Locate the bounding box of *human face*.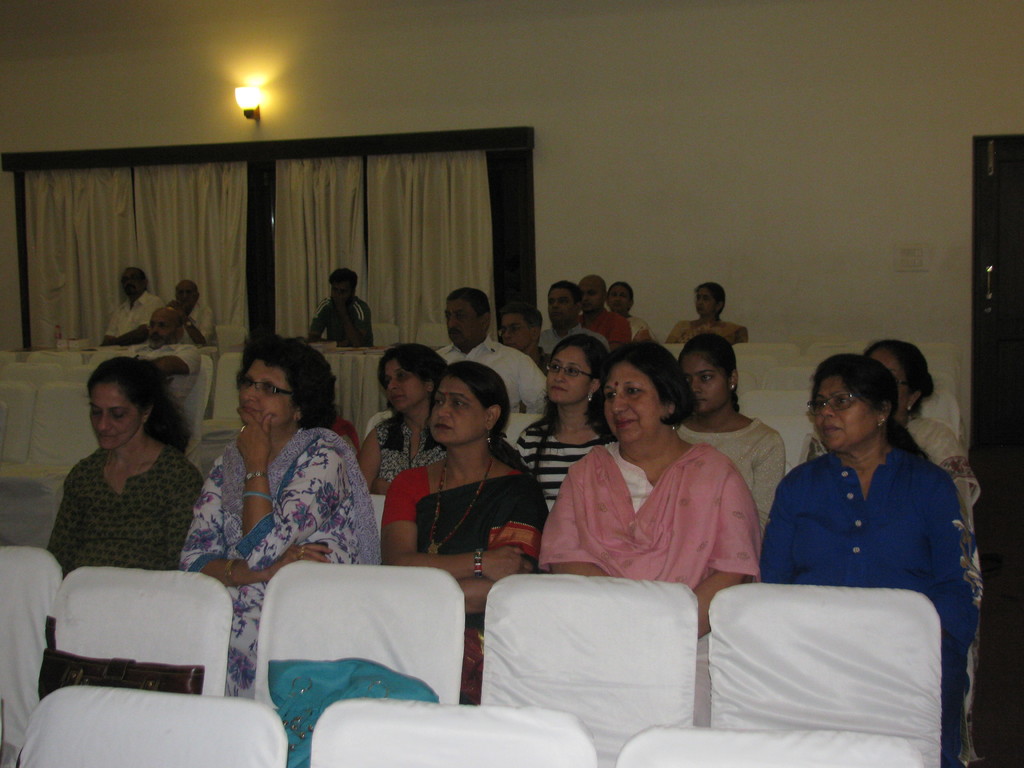
Bounding box: 696/286/716/318.
